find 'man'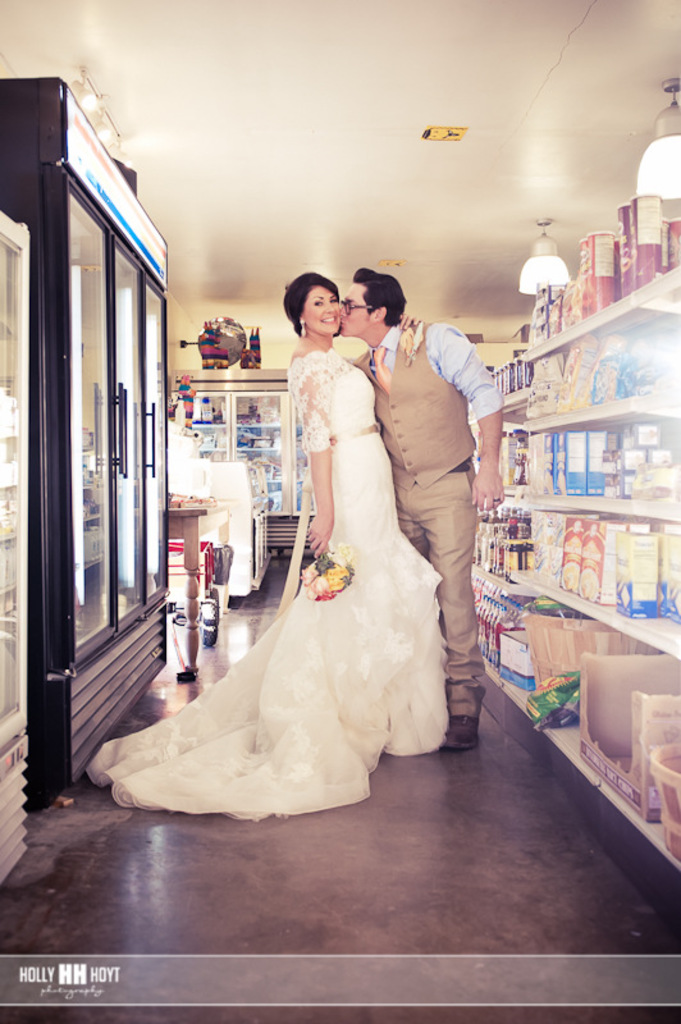
rect(346, 264, 513, 746)
